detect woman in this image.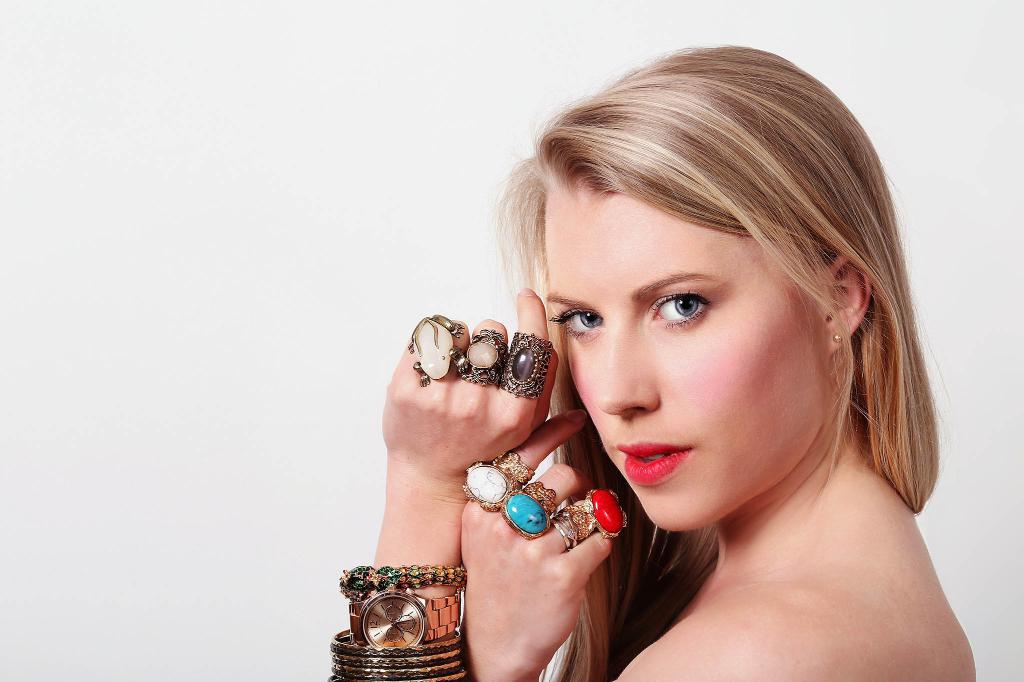
Detection: pyautogui.locateOnScreen(388, 51, 973, 681).
